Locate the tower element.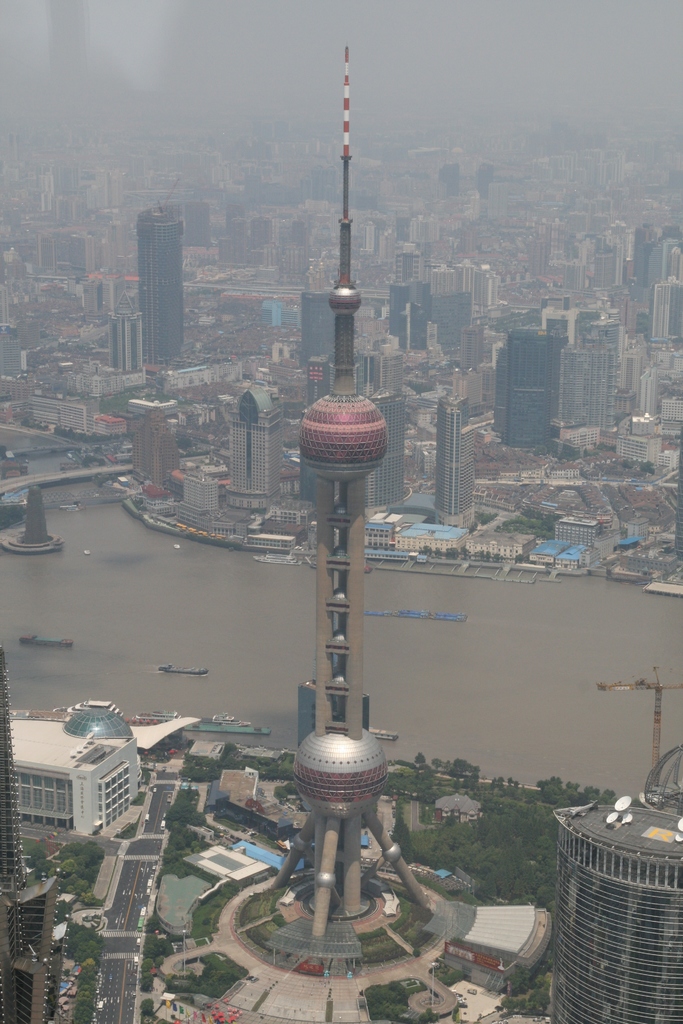
Element bbox: (left=249, top=209, right=276, bottom=247).
